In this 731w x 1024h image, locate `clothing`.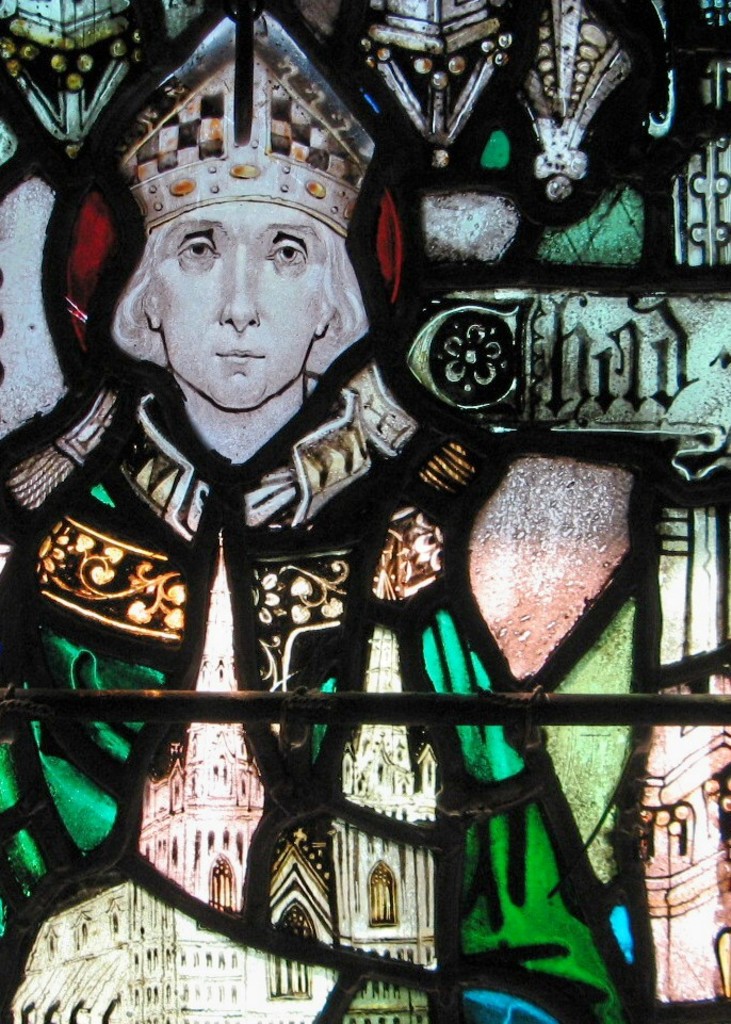
Bounding box: crop(0, 359, 629, 1023).
